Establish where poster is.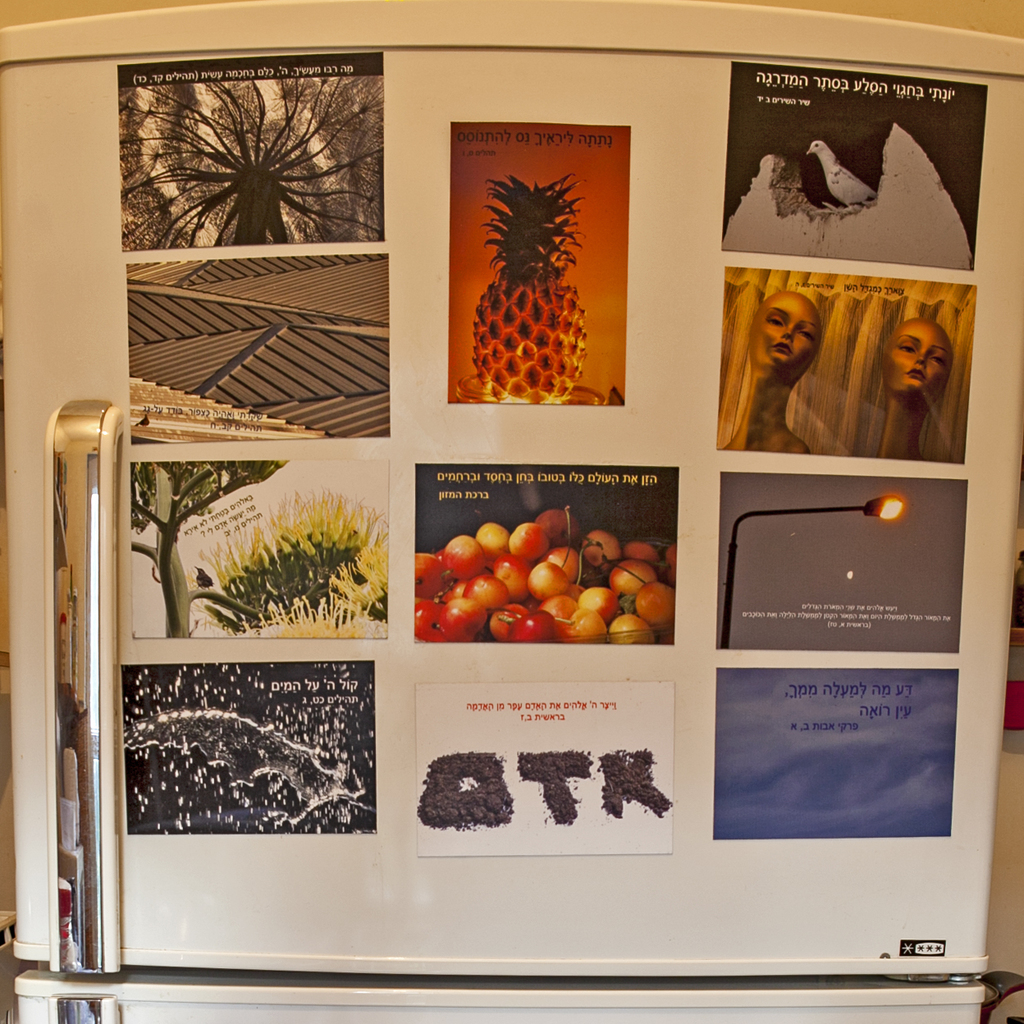
Established at region(721, 61, 989, 272).
